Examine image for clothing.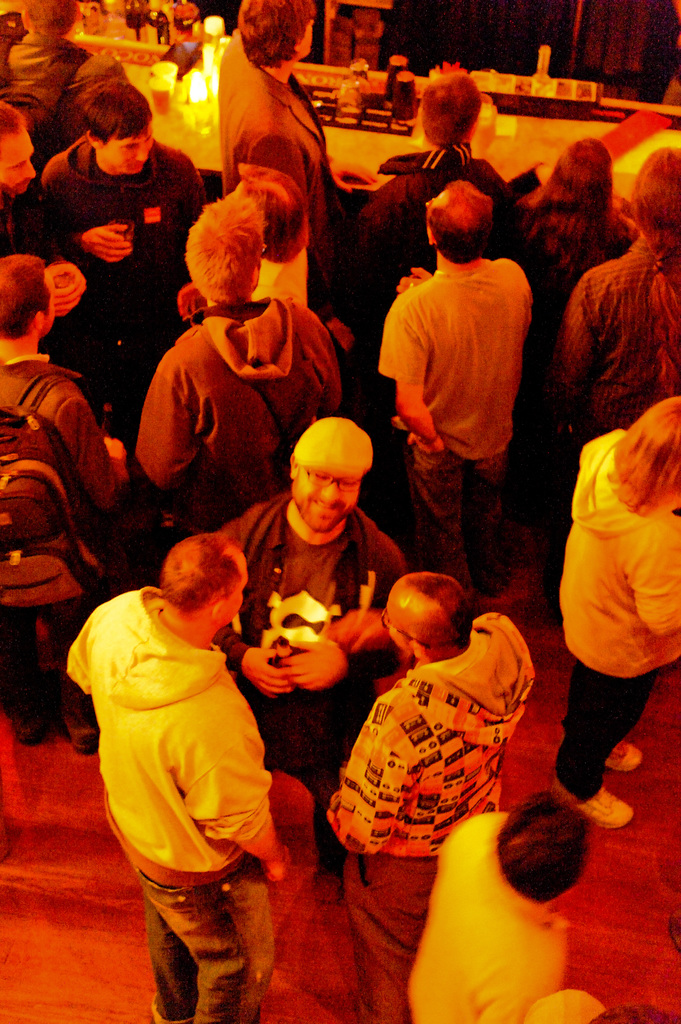
Examination result: l=316, t=614, r=552, b=1023.
